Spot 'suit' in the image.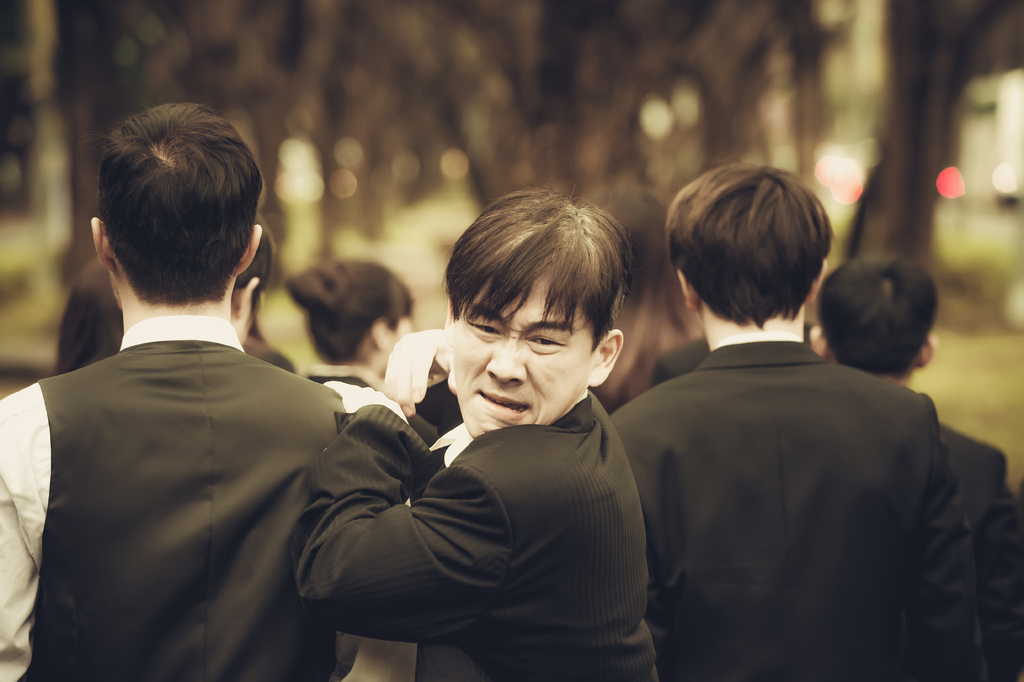
'suit' found at locate(295, 380, 664, 681).
